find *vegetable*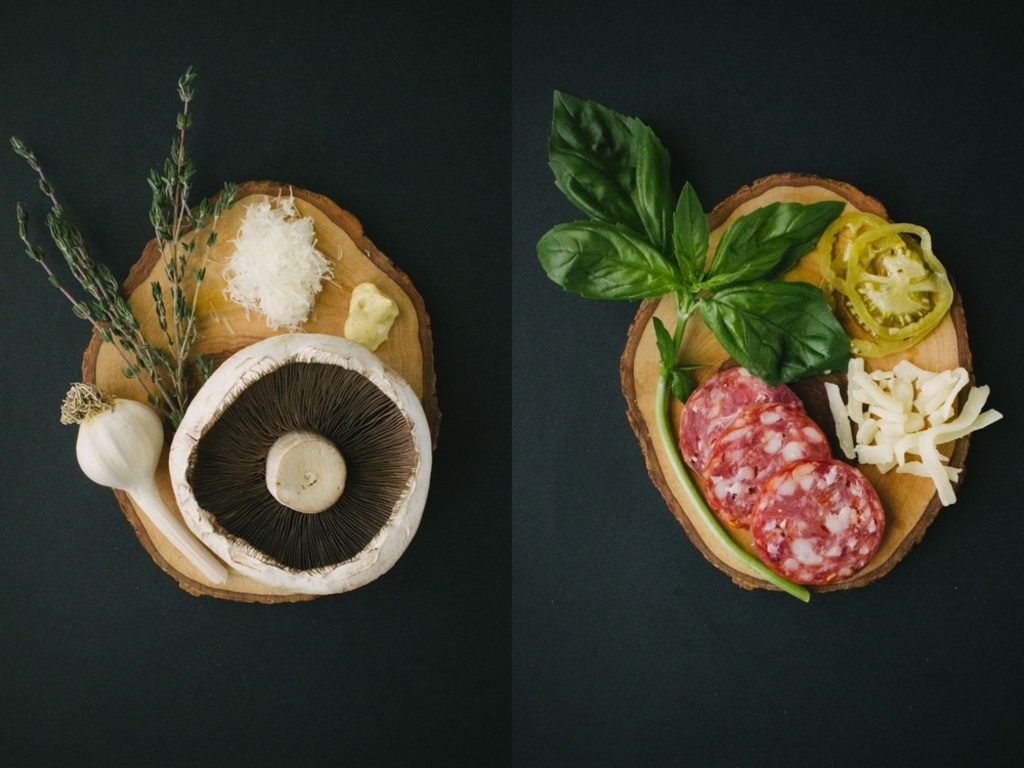
BBox(544, 91, 862, 602)
